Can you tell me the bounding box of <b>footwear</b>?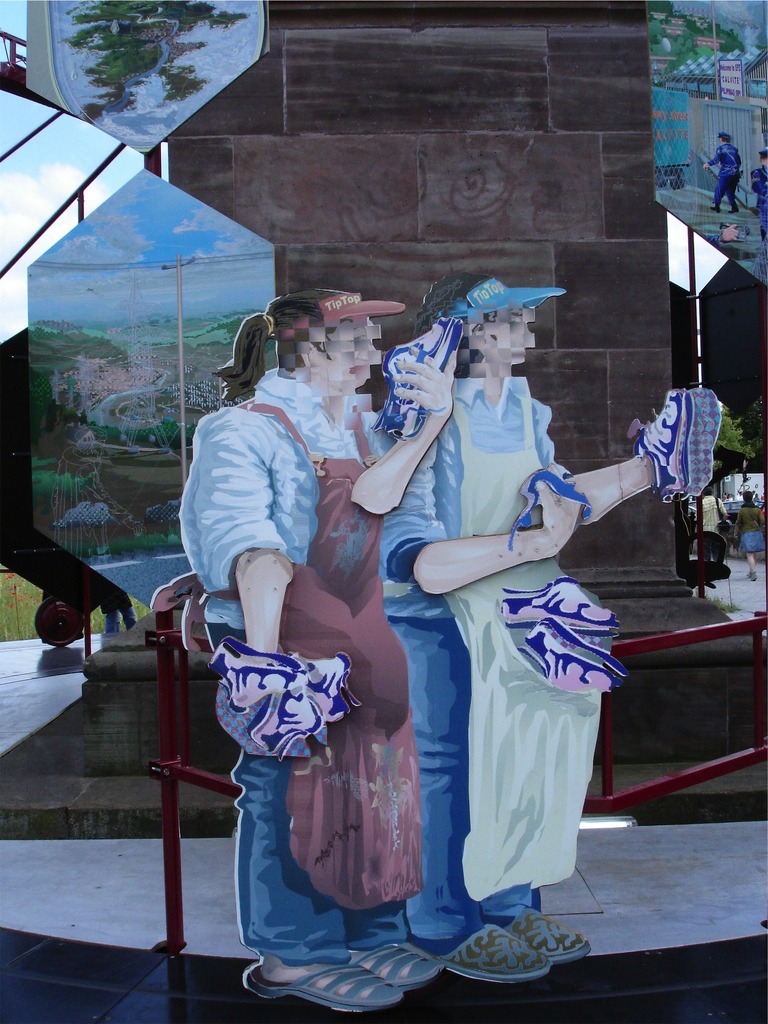
(left=454, top=933, right=547, bottom=994).
